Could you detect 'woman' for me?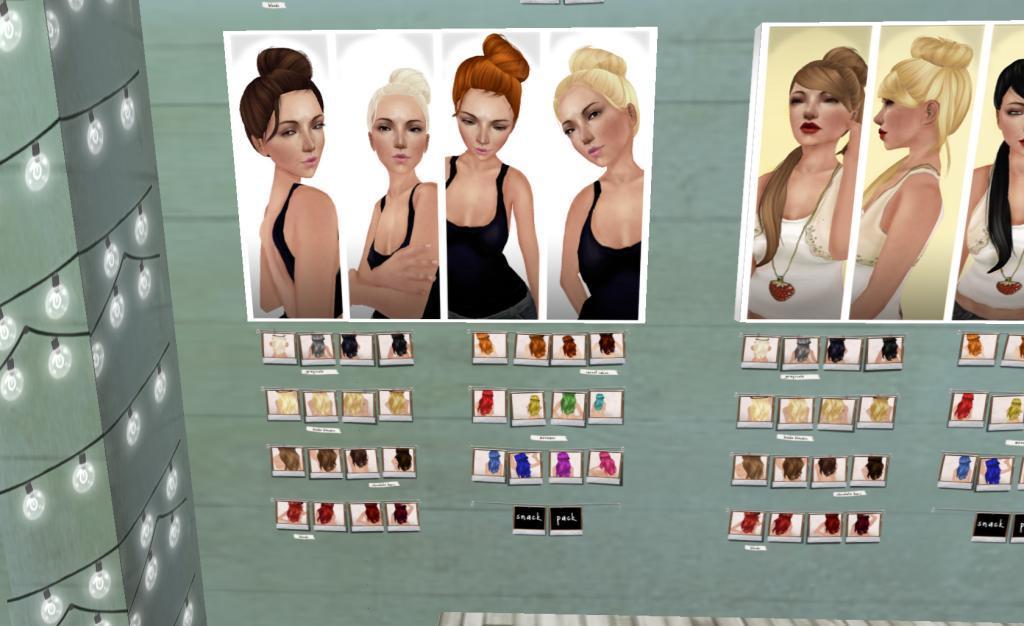
Detection result: (750, 42, 864, 322).
